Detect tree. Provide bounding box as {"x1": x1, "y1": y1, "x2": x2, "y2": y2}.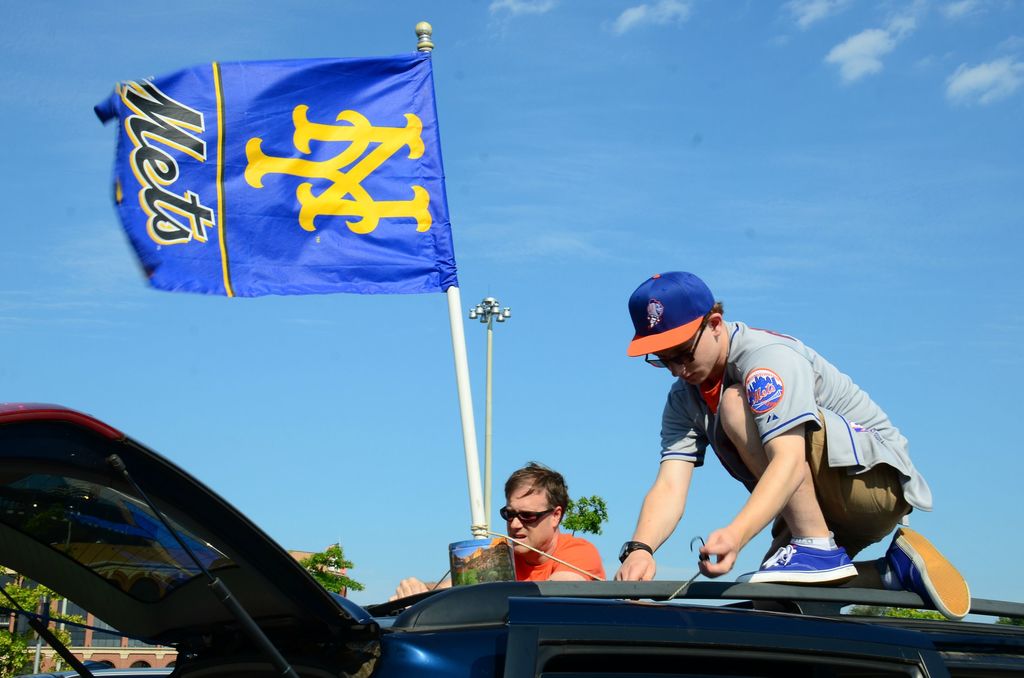
{"x1": 1, "y1": 580, "x2": 82, "y2": 677}.
